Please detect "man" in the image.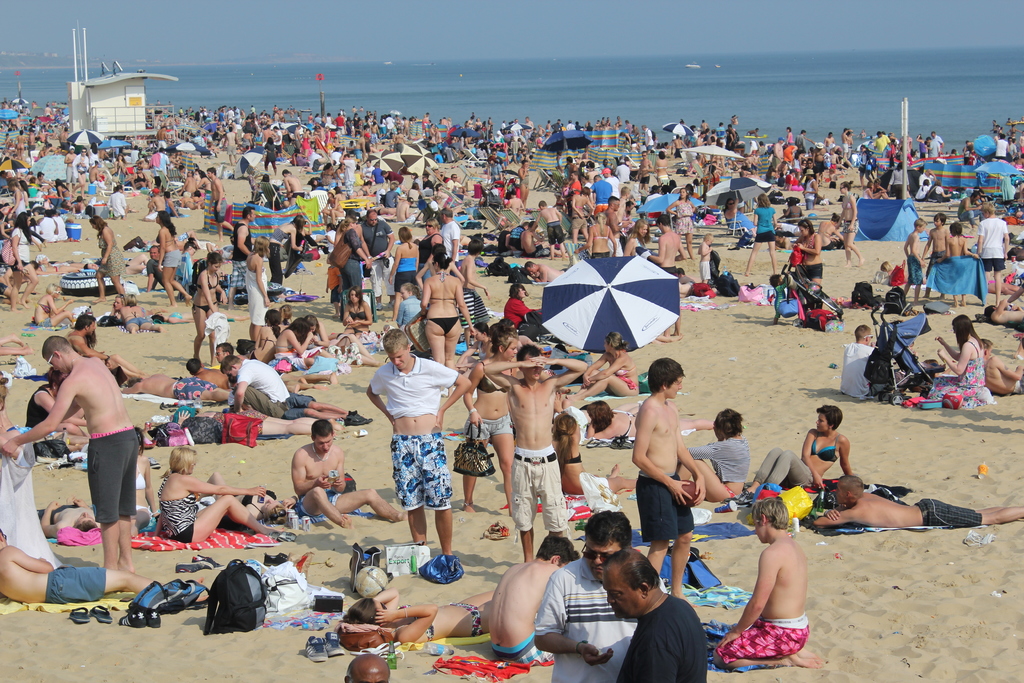
{"left": 120, "top": 365, "right": 230, "bottom": 400}.
